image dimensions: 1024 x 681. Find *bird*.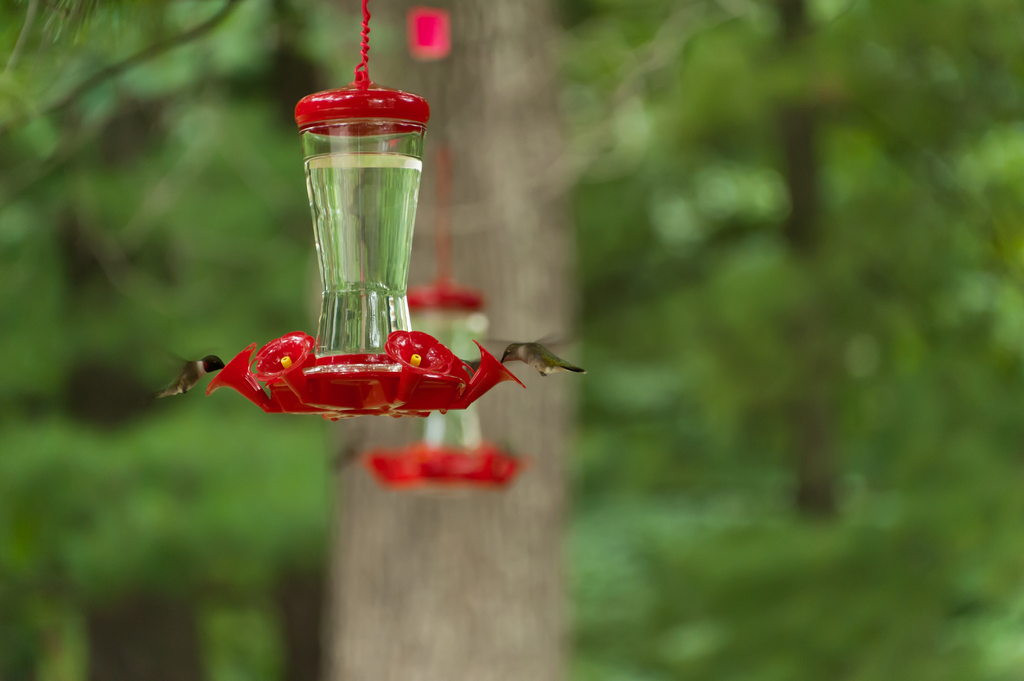
156,344,225,401.
